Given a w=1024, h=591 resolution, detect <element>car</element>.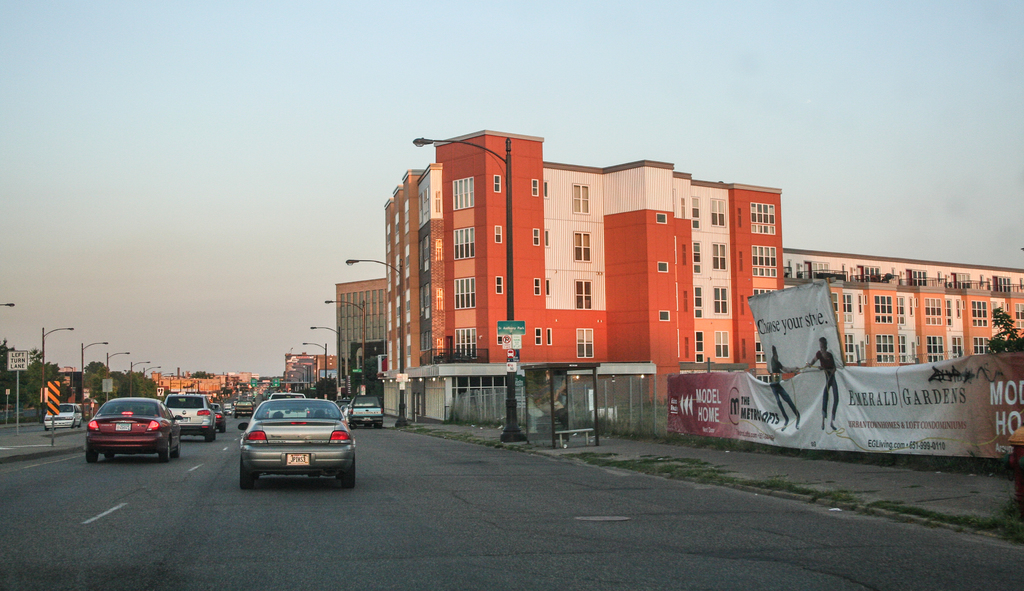
[left=84, top=393, right=180, bottom=465].
